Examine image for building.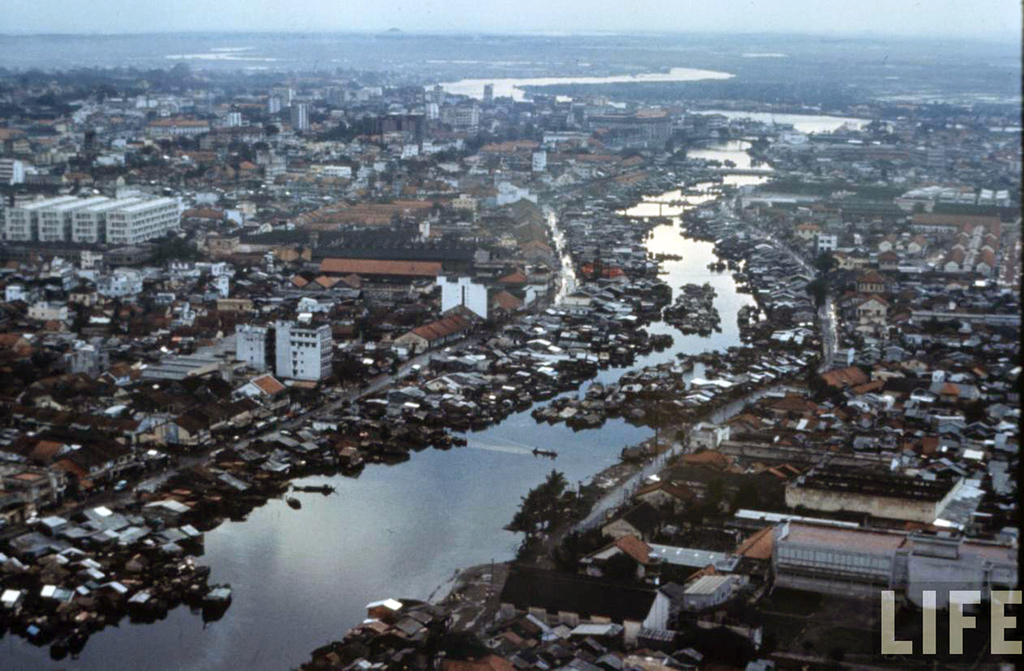
Examination result: [left=80, top=252, right=101, bottom=268].
